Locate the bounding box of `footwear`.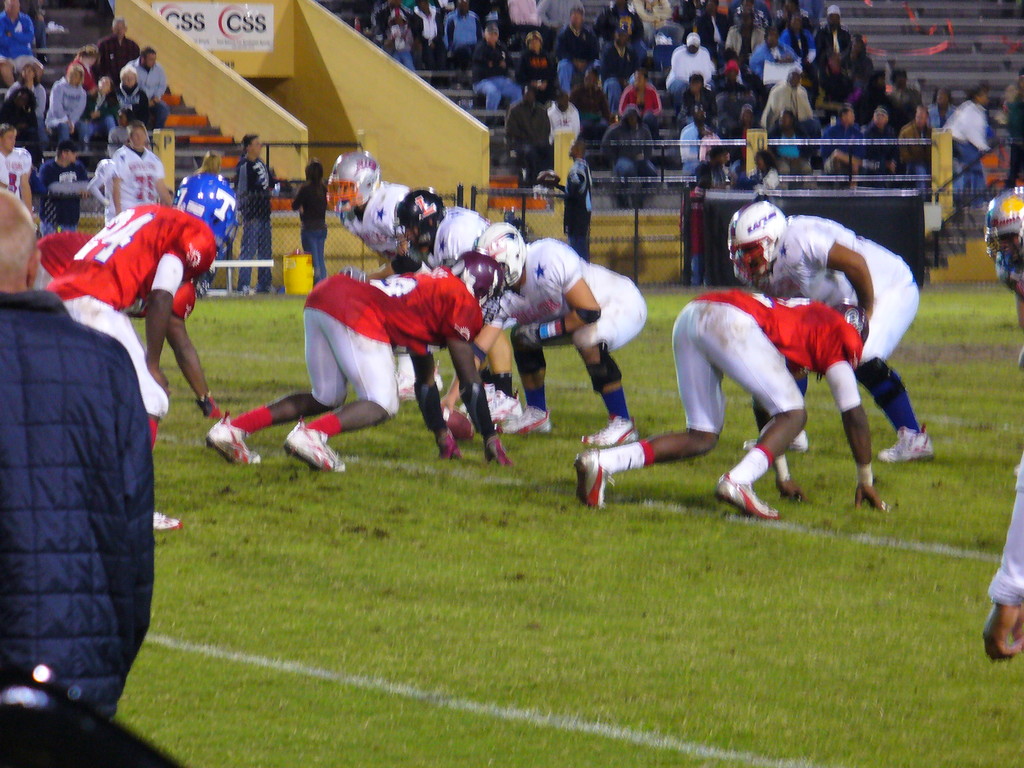
Bounding box: (283,419,342,470).
